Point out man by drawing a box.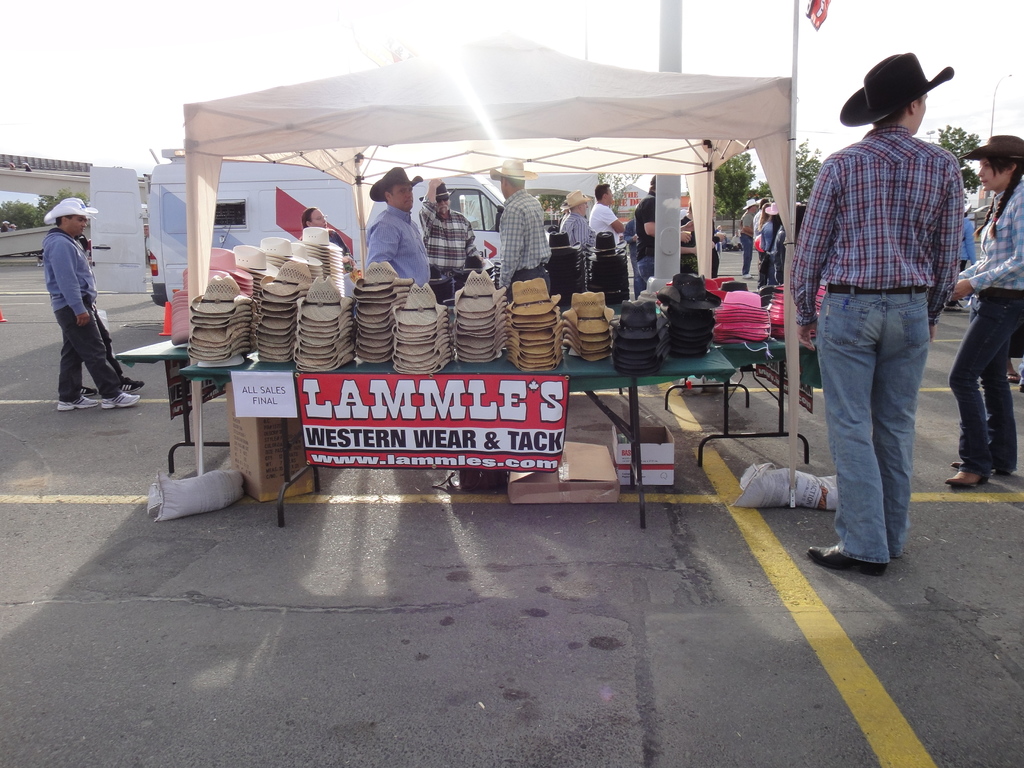
{"left": 588, "top": 183, "right": 623, "bottom": 249}.
